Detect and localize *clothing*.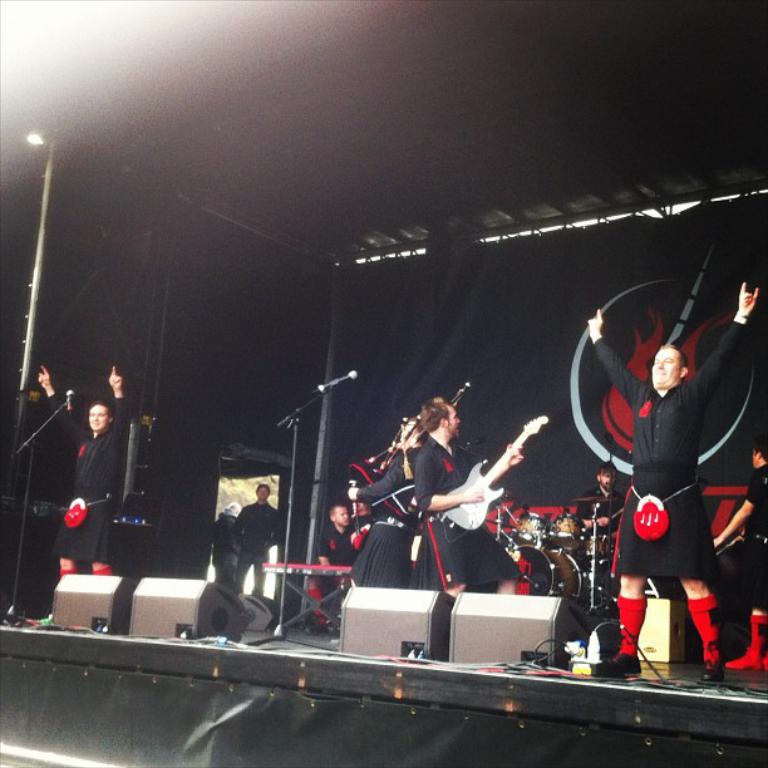
Localized at box=[350, 444, 430, 594].
